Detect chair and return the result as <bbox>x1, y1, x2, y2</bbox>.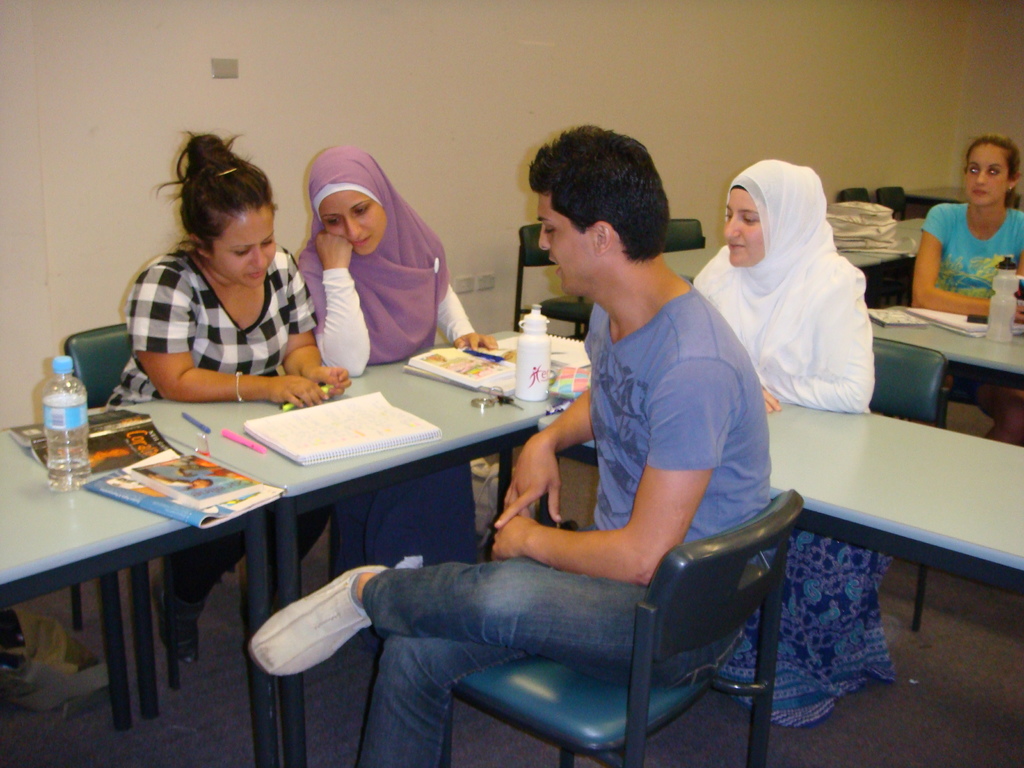
<bbox>62, 305, 149, 719</bbox>.
